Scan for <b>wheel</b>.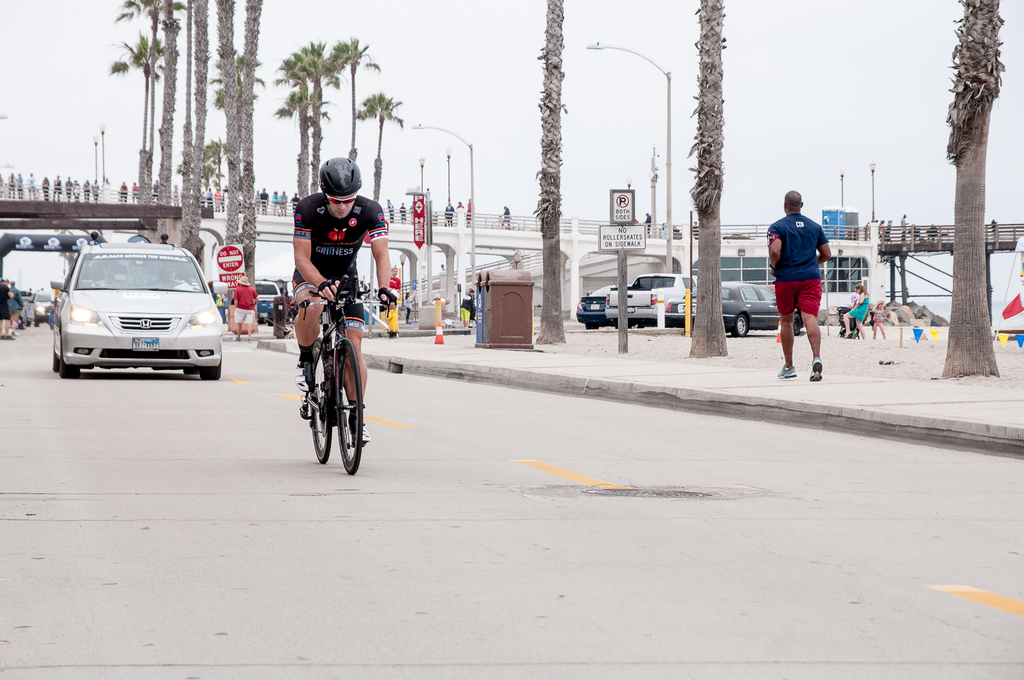
Scan result: {"x1": 51, "y1": 352, "x2": 61, "y2": 372}.
